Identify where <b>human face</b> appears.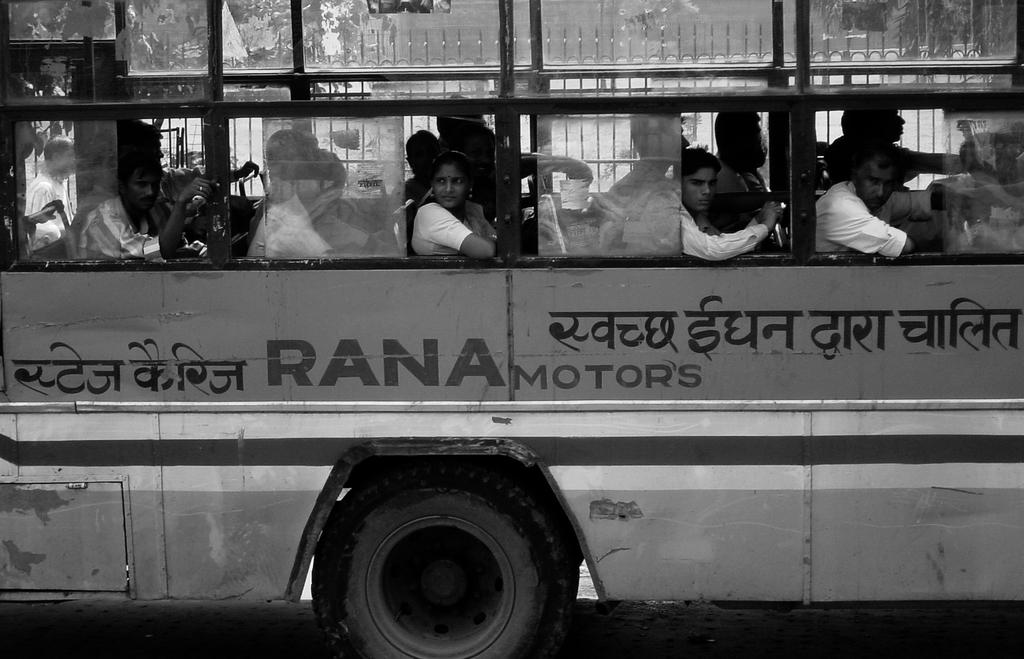
Appears at rect(869, 167, 893, 203).
